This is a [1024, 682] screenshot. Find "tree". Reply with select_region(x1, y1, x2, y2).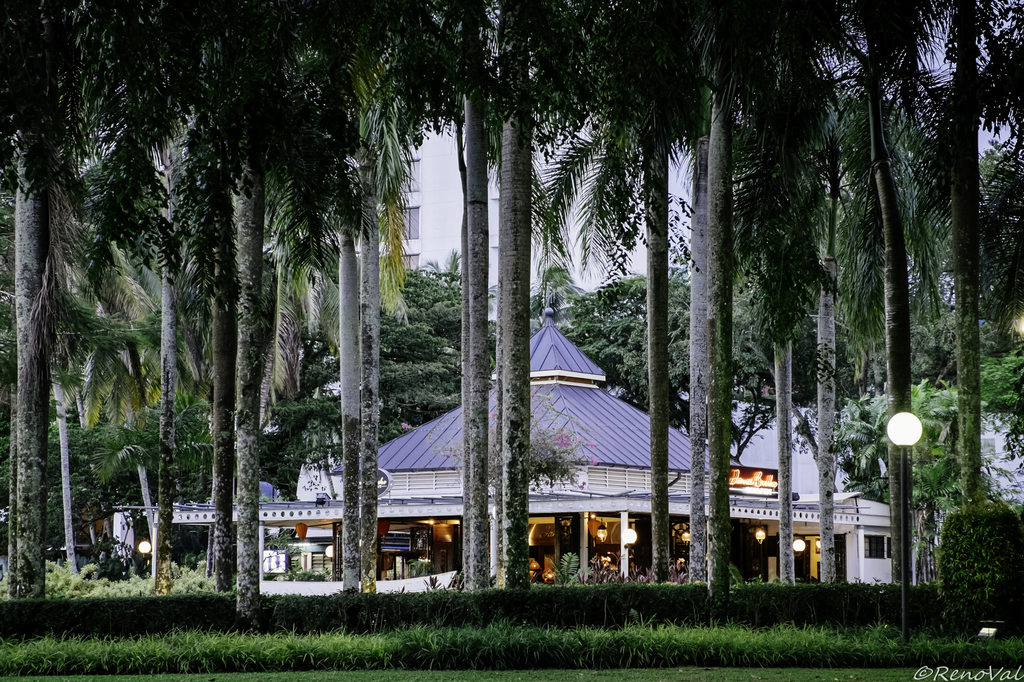
select_region(960, 339, 1023, 424).
